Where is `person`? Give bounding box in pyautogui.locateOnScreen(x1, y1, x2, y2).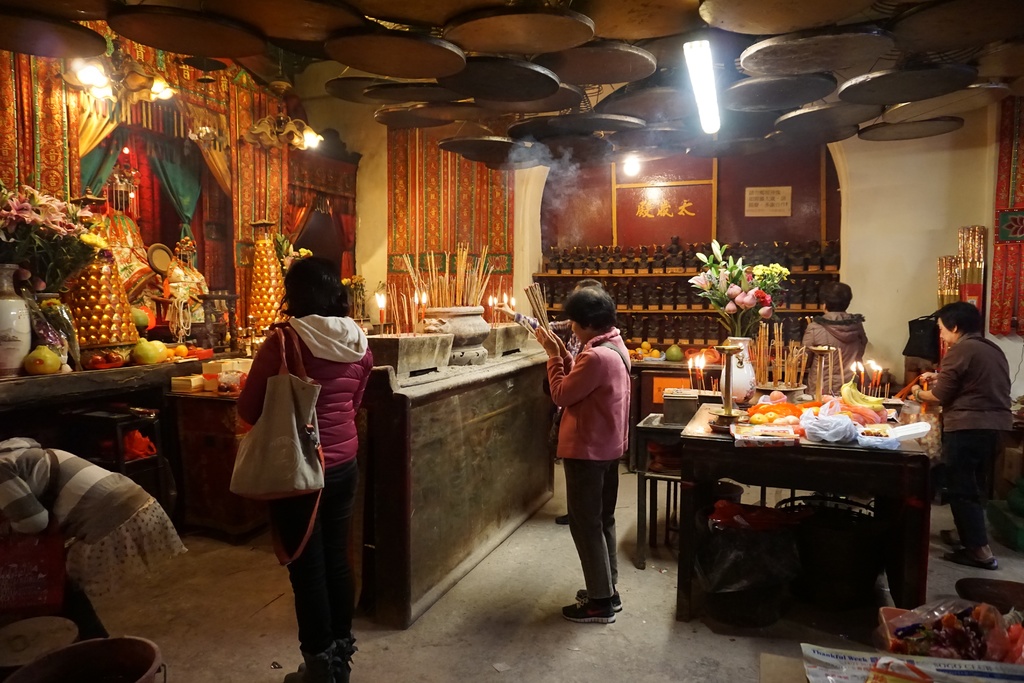
pyautogui.locateOnScreen(943, 303, 1017, 573).
